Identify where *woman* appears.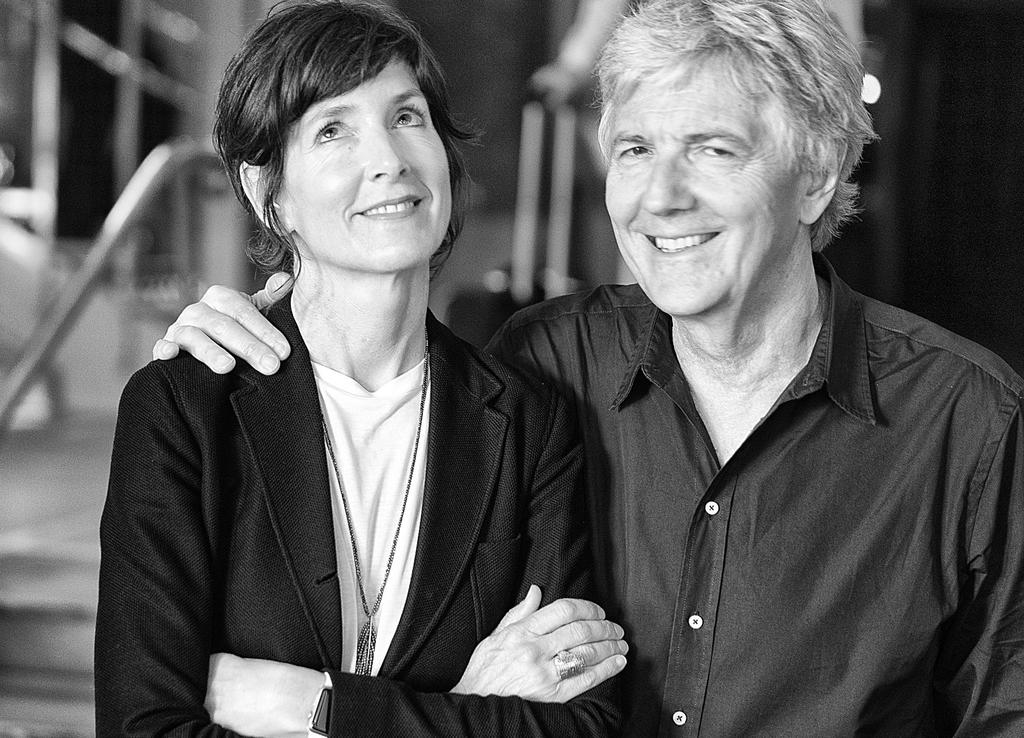
Appears at {"x1": 122, "y1": 19, "x2": 603, "y2": 732}.
